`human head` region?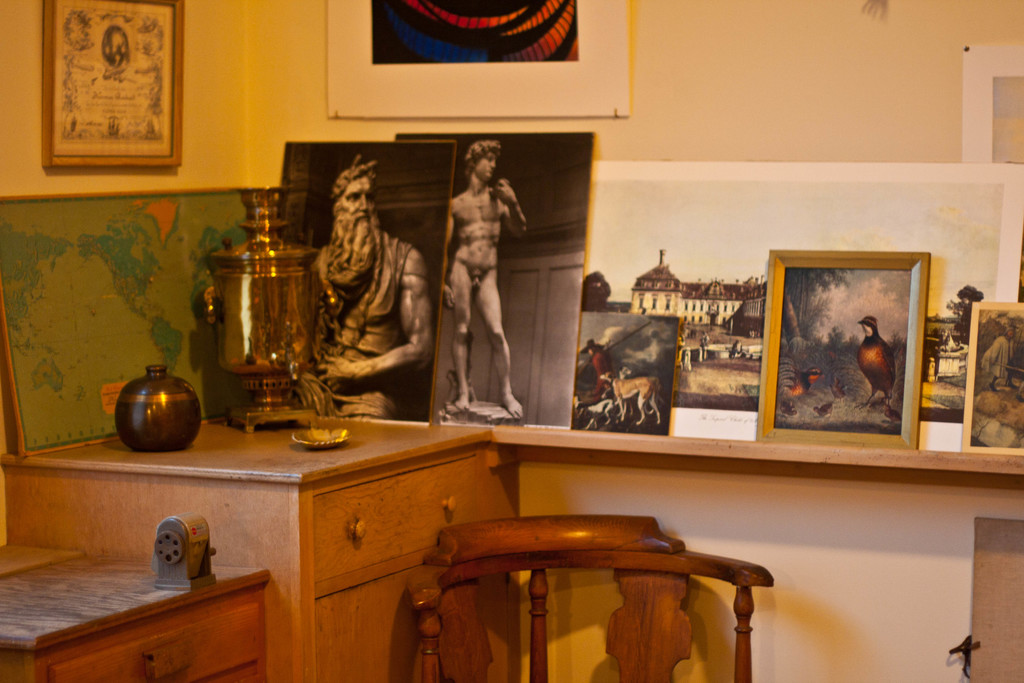
x1=320 y1=160 x2=381 y2=245
